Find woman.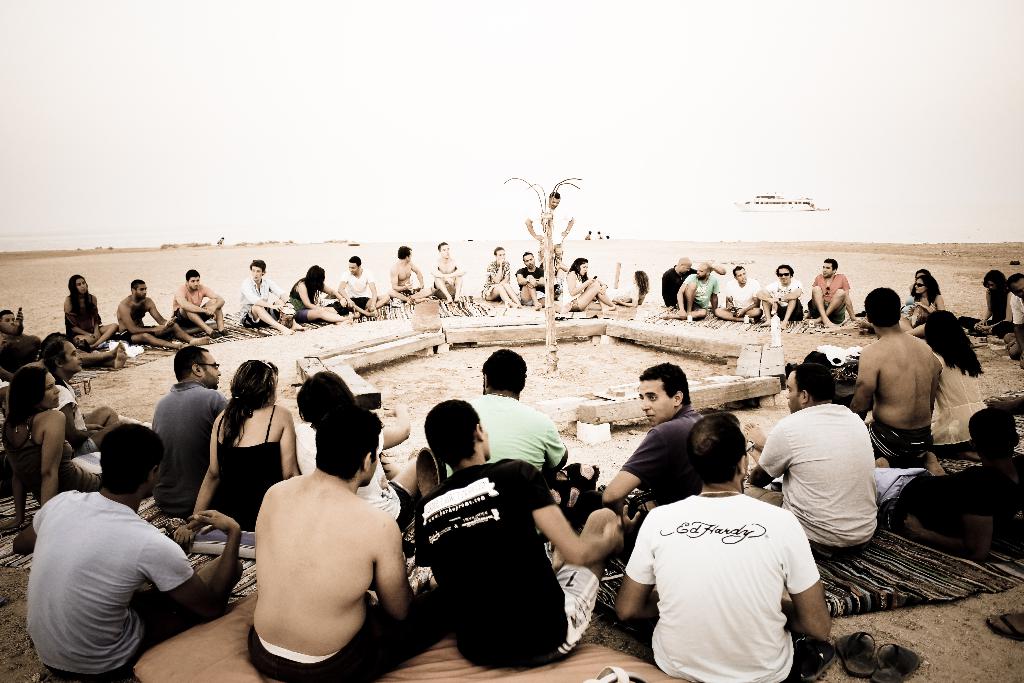
bbox=[60, 274, 114, 346].
